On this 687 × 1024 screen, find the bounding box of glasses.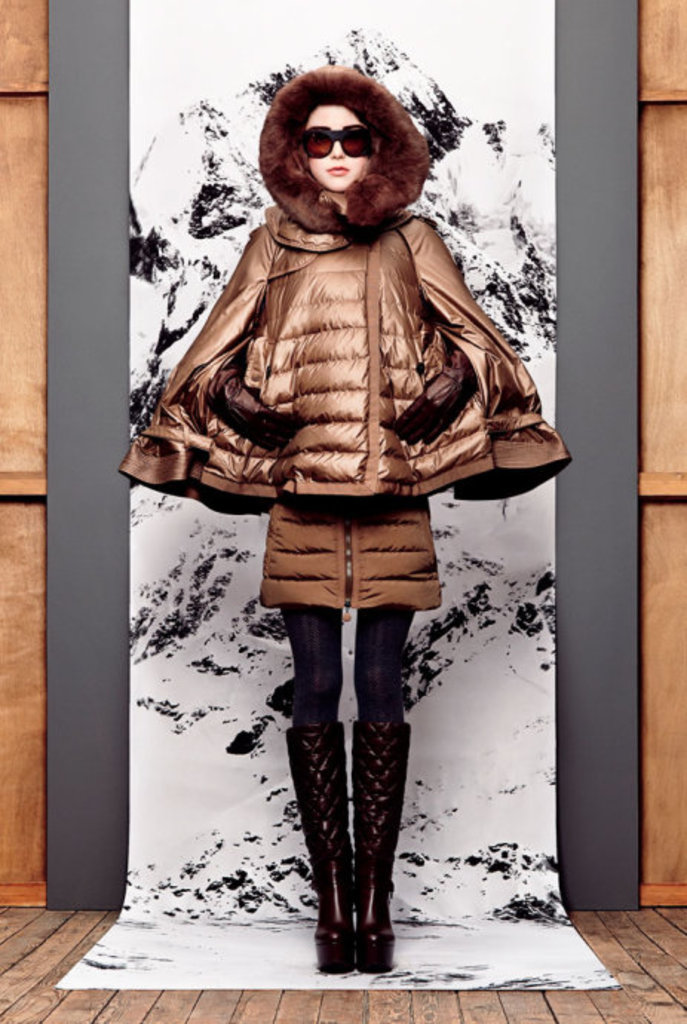
Bounding box: locate(273, 105, 404, 151).
